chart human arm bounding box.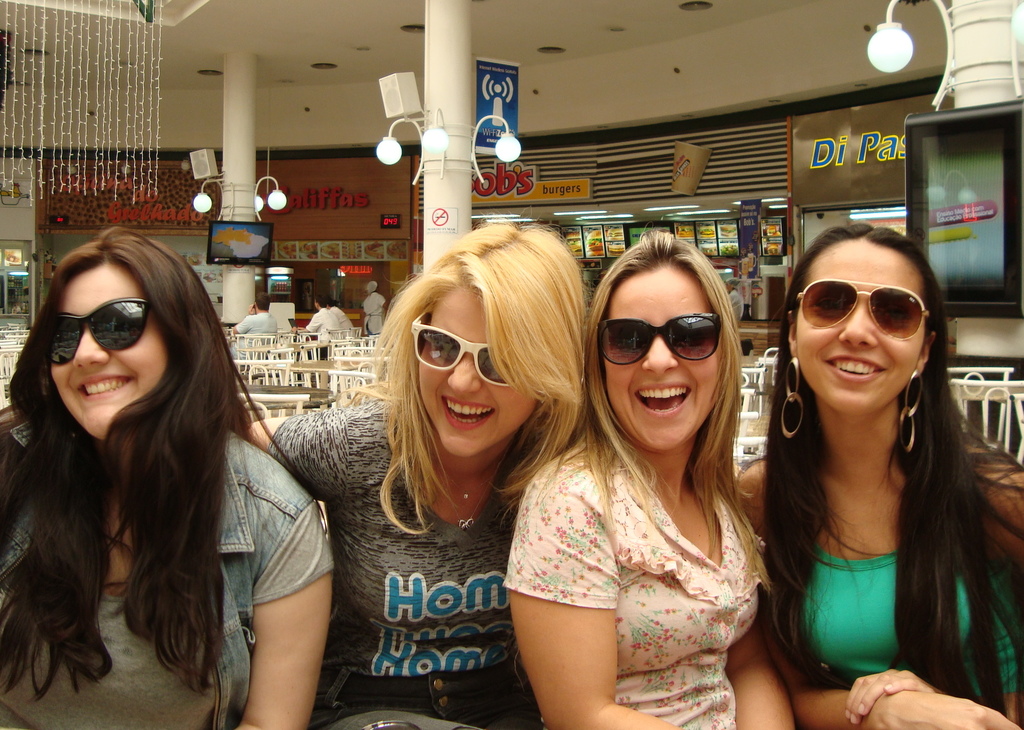
Charted: BBox(515, 494, 634, 706).
